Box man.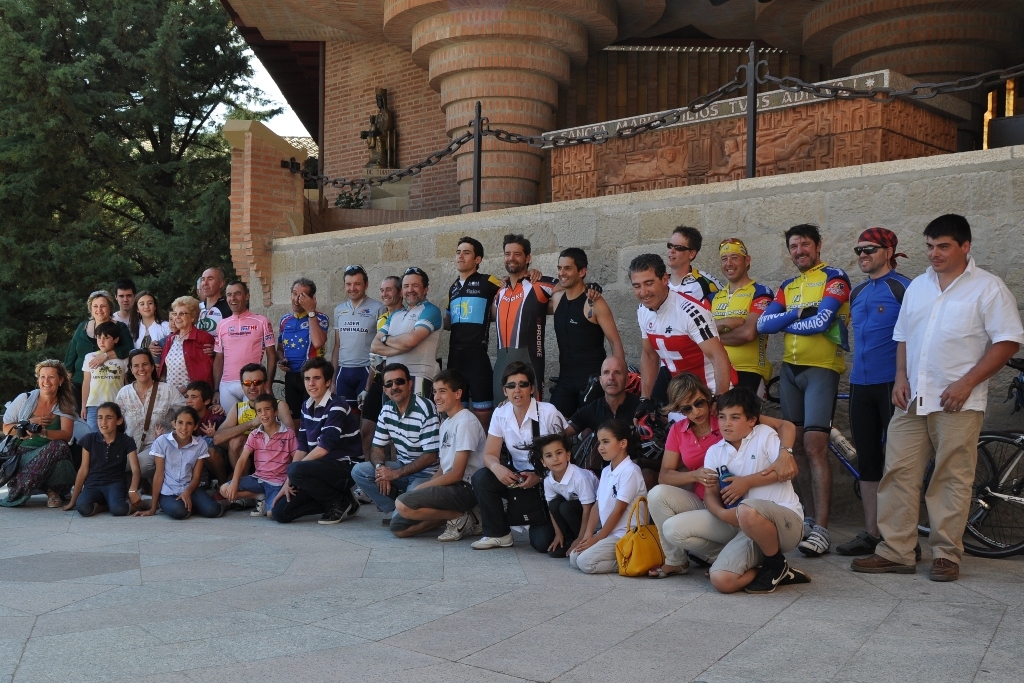
{"x1": 349, "y1": 368, "x2": 442, "y2": 523}.
